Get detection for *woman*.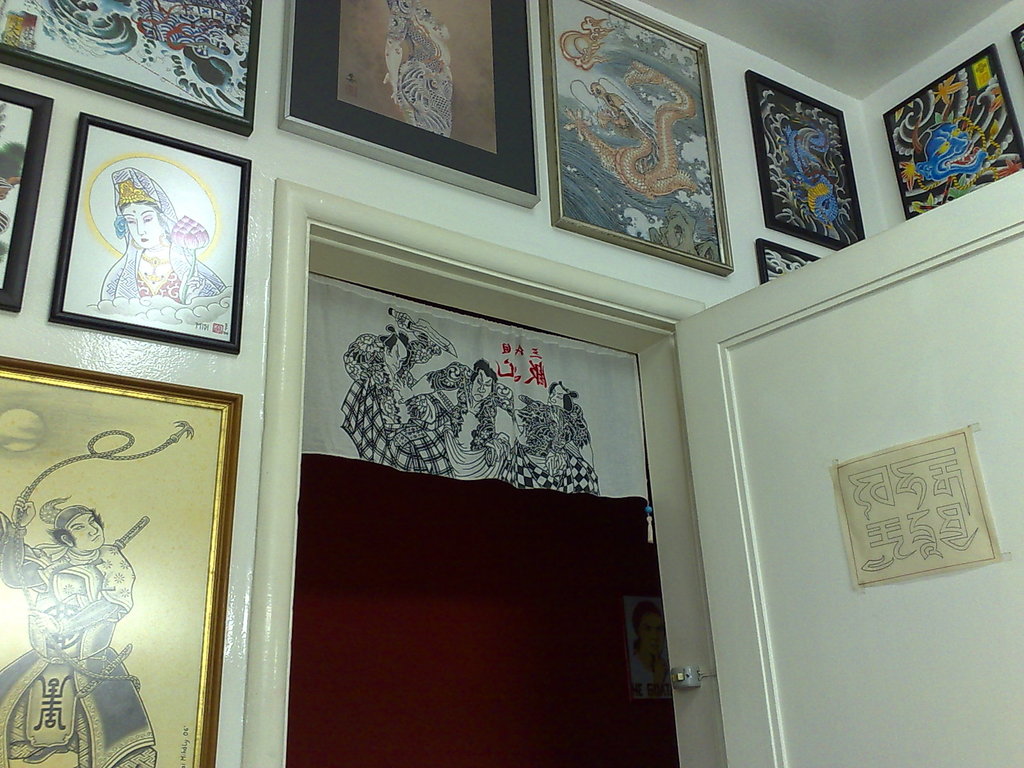
Detection: x1=85, y1=159, x2=236, y2=321.
